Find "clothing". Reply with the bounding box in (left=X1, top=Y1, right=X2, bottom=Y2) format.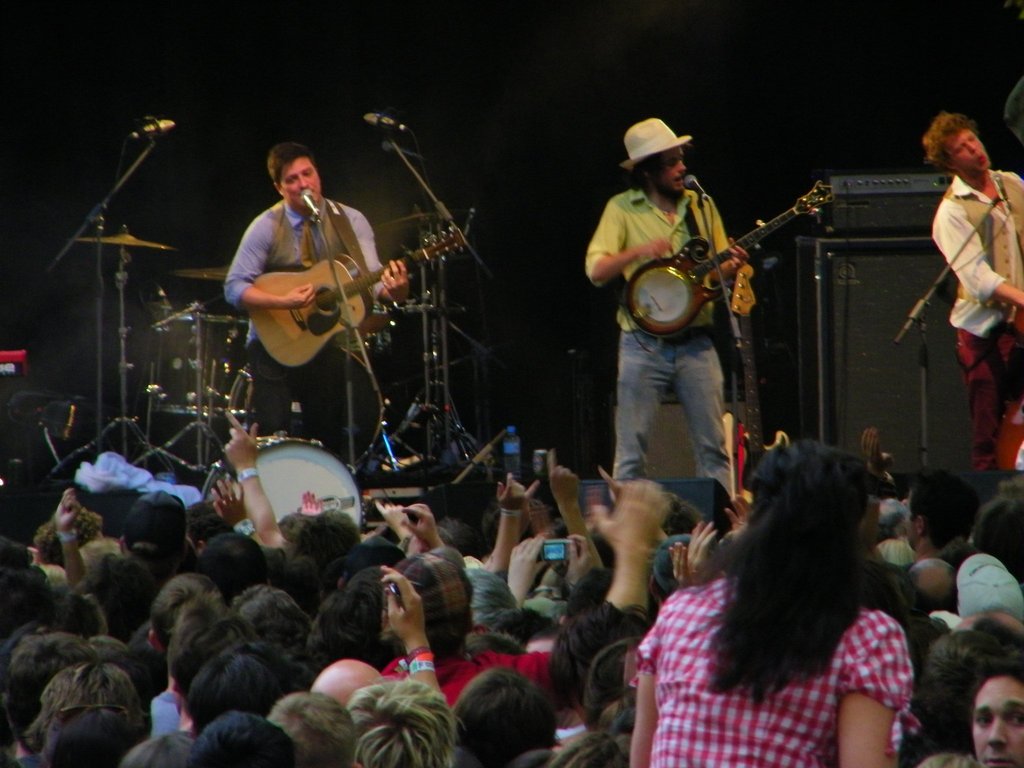
(left=634, top=573, right=918, bottom=767).
